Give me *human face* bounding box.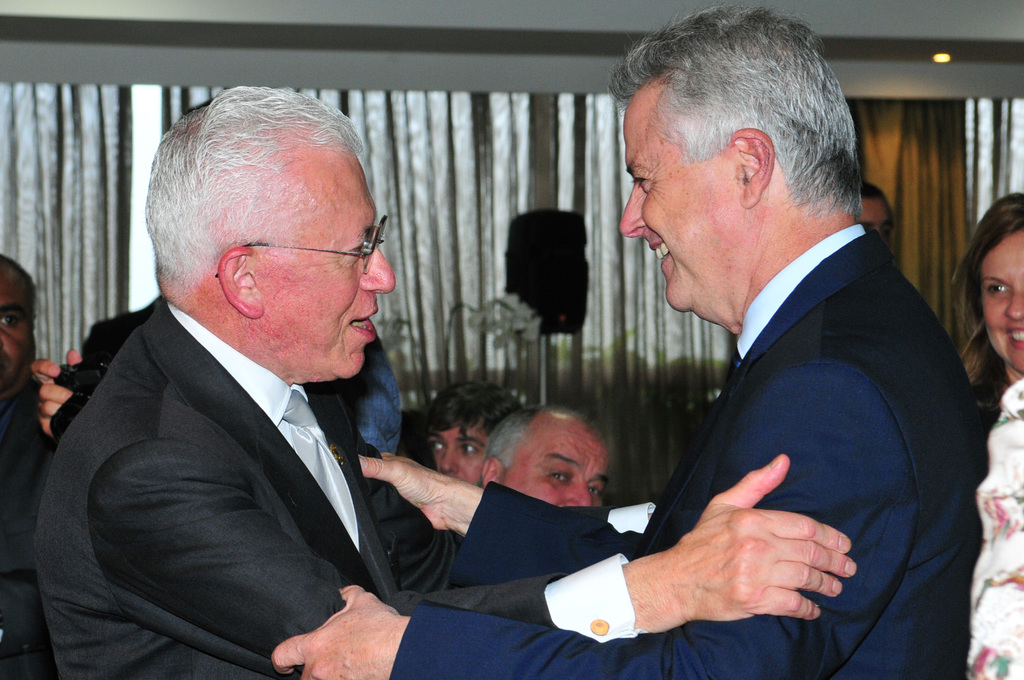
{"x1": 619, "y1": 103, "x2": 748, "y2": 313}.
